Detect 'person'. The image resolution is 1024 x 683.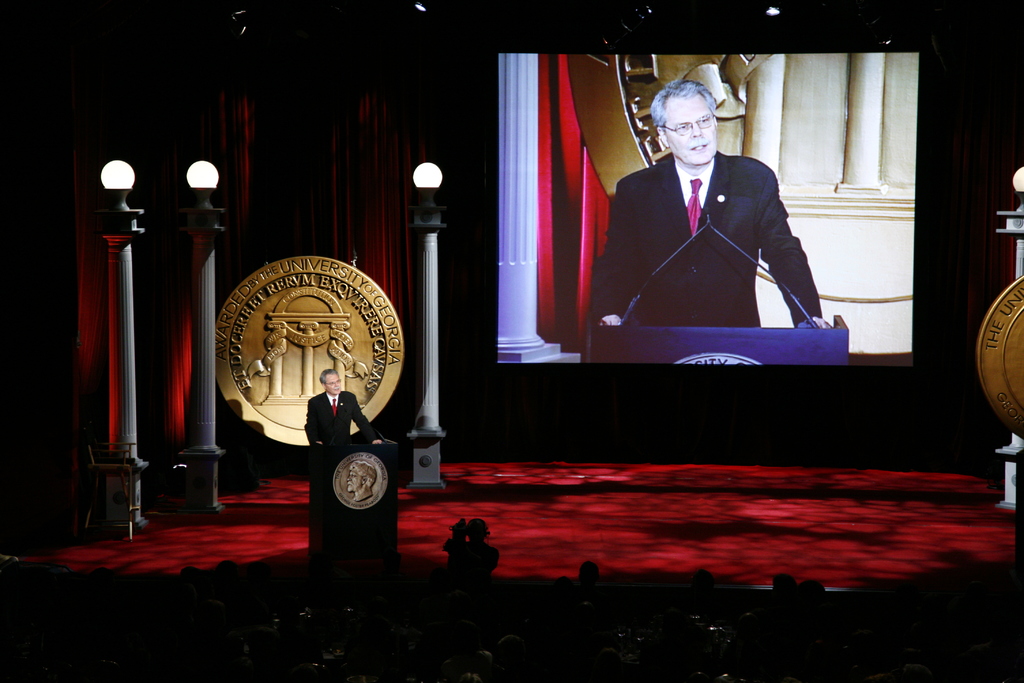
l=607, t=82, r=818, b=352.
